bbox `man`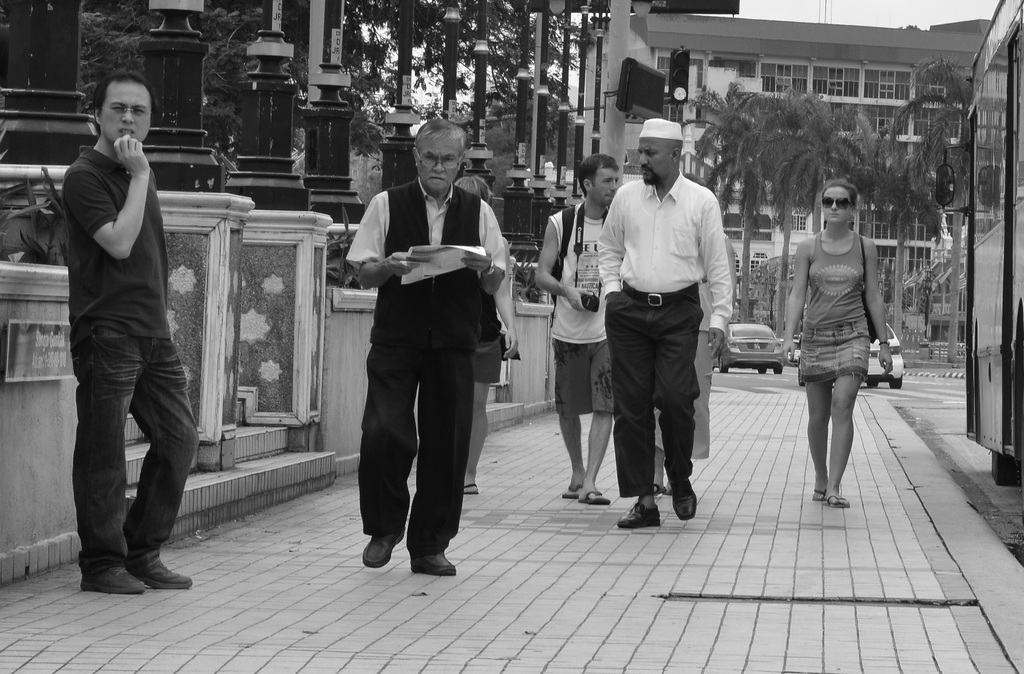
<bbox>60, 69, 177, 595</bbox>
